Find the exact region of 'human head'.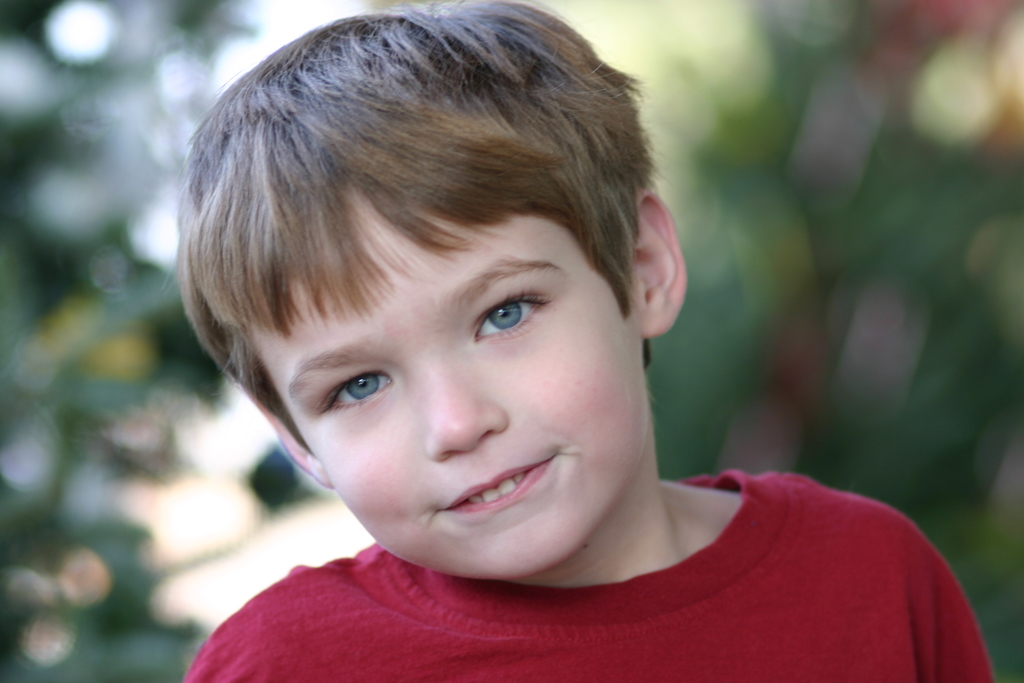
Exact region: pyautogui.locateOnScreen(177, 3, 679, 535).
